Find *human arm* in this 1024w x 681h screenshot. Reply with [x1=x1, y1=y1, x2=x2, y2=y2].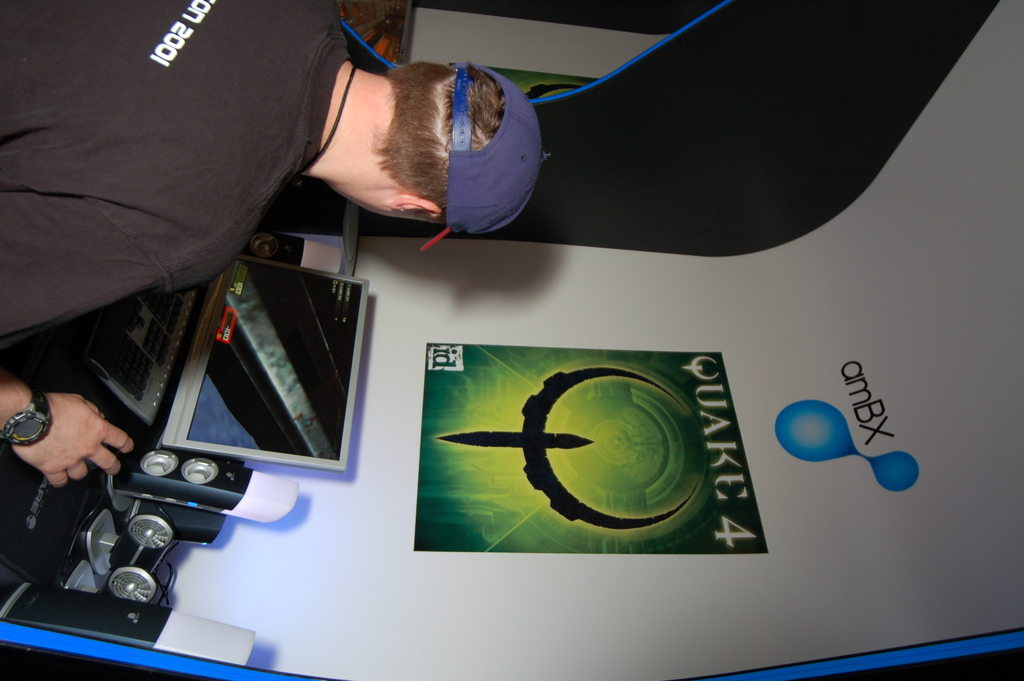
[x1=0, y1=213, x2=245, y2=492].
